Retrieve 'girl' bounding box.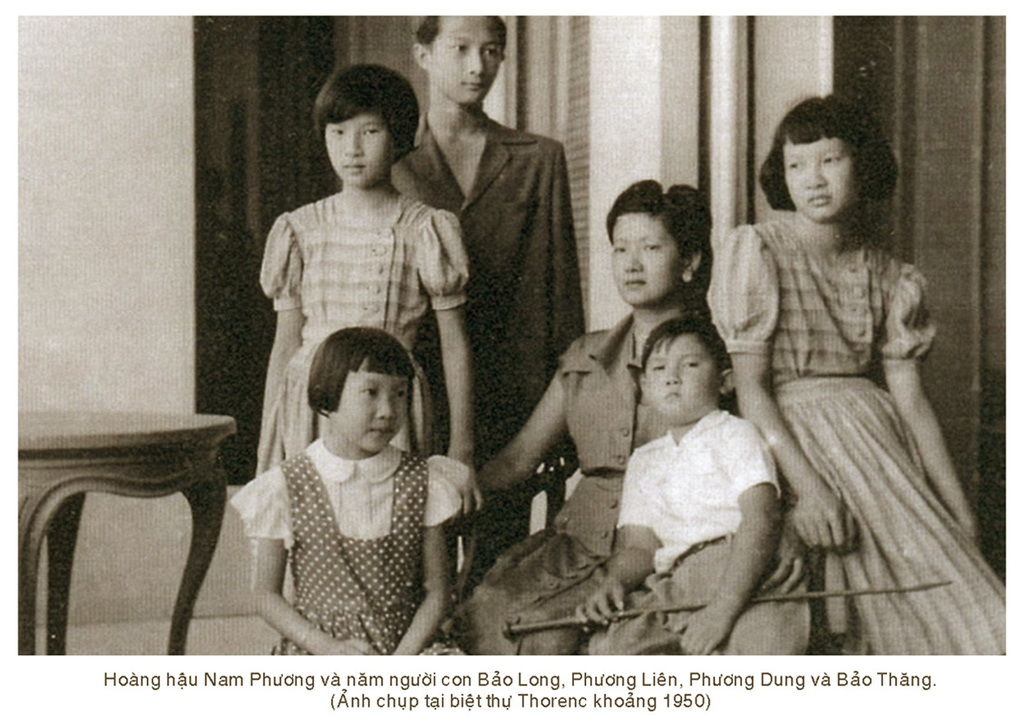
Bounding box: 222,320,465,662.
